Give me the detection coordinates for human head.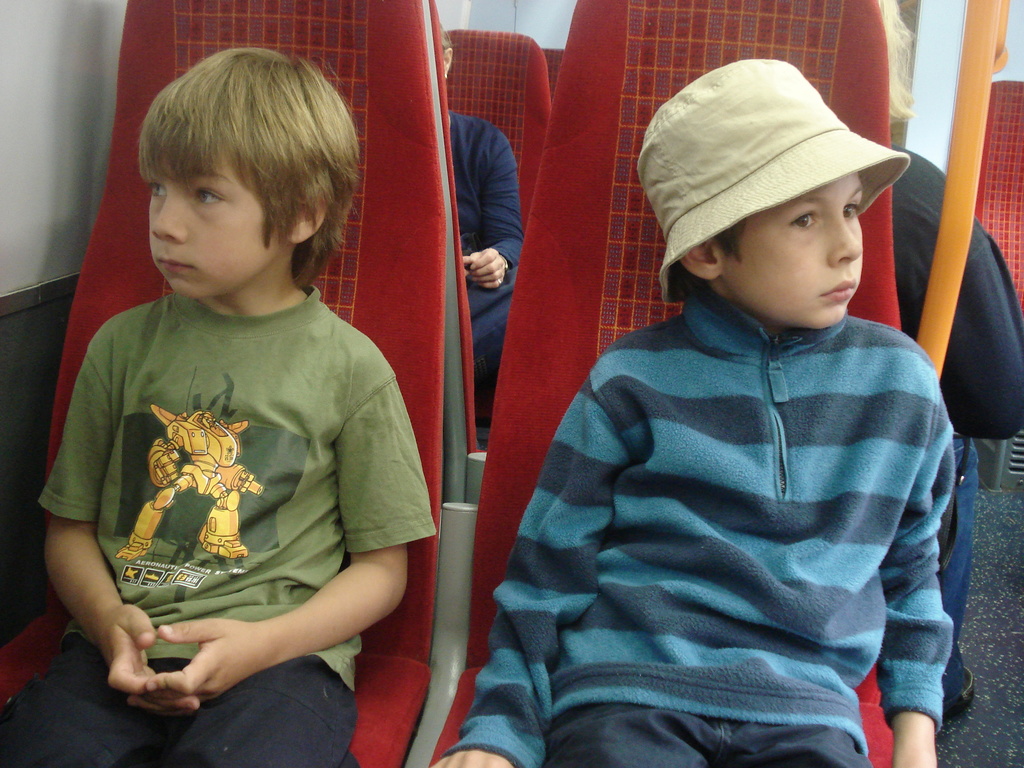
Rect(648, 67, 907, 372).
